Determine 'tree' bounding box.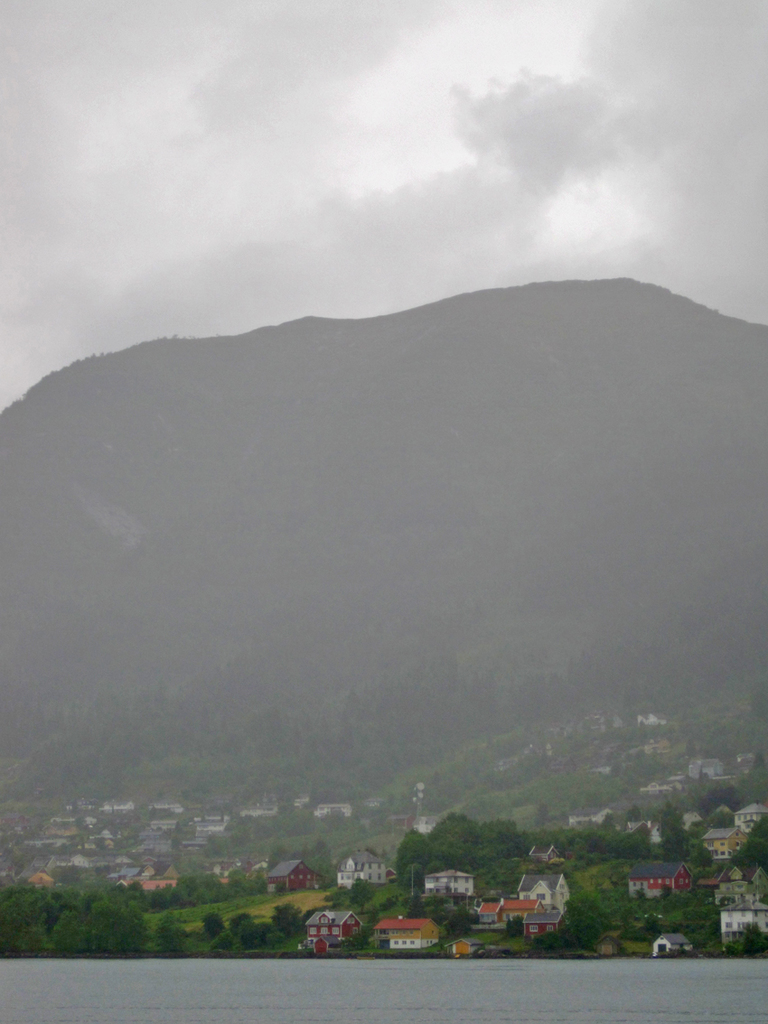
Determined: 200,906,227,939.
